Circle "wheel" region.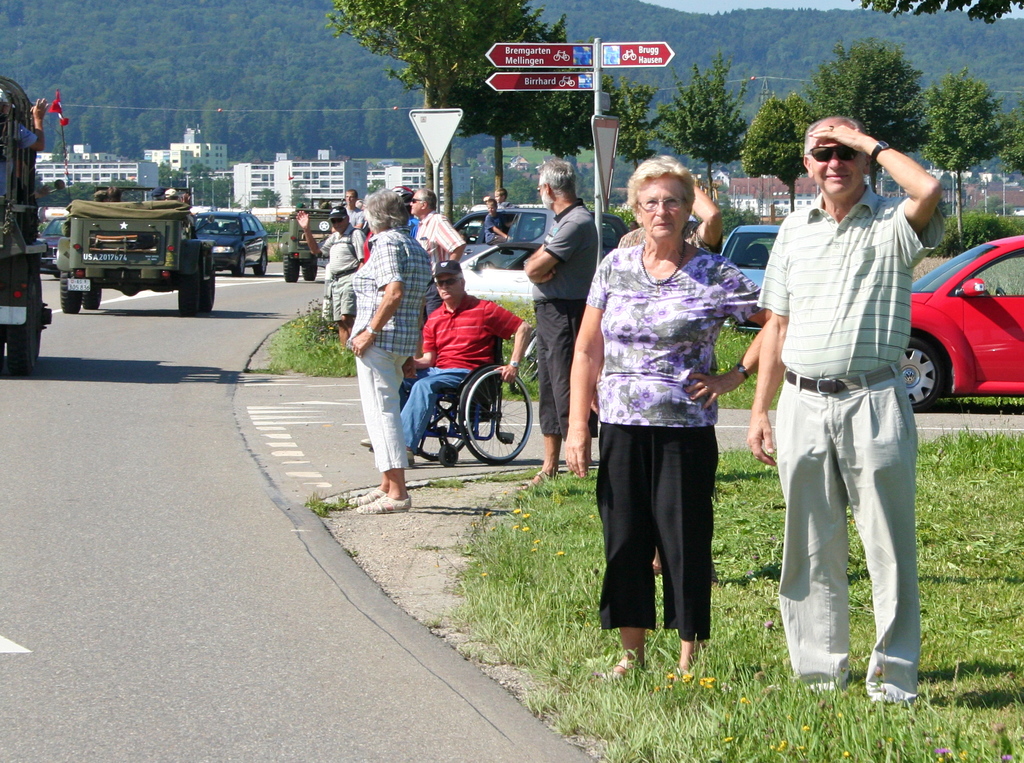
Region: region(305, 257, 317, 280).
